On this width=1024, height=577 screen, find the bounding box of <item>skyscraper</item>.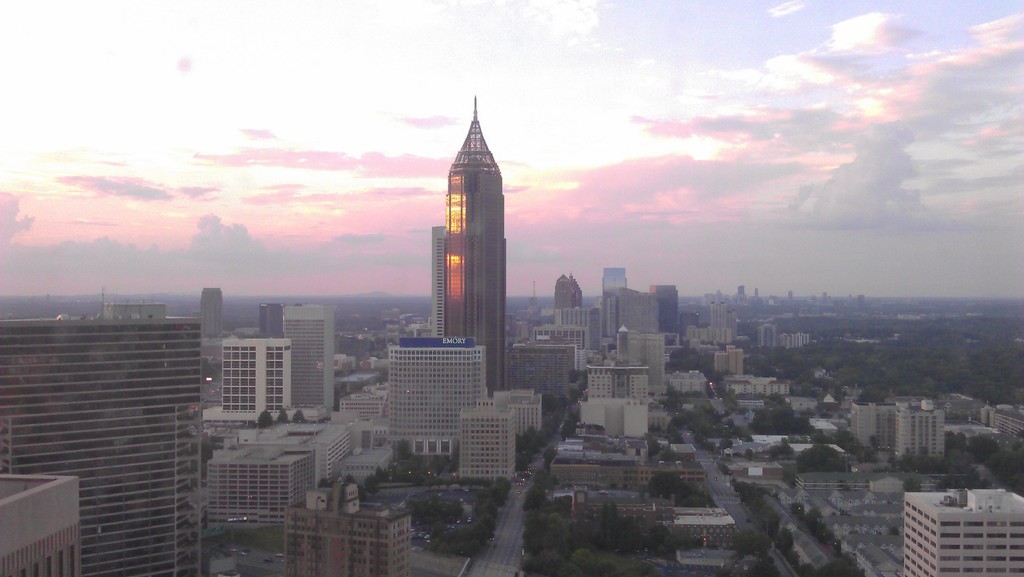
Bounding box: <region>456, 401, 514, 482</region>.
